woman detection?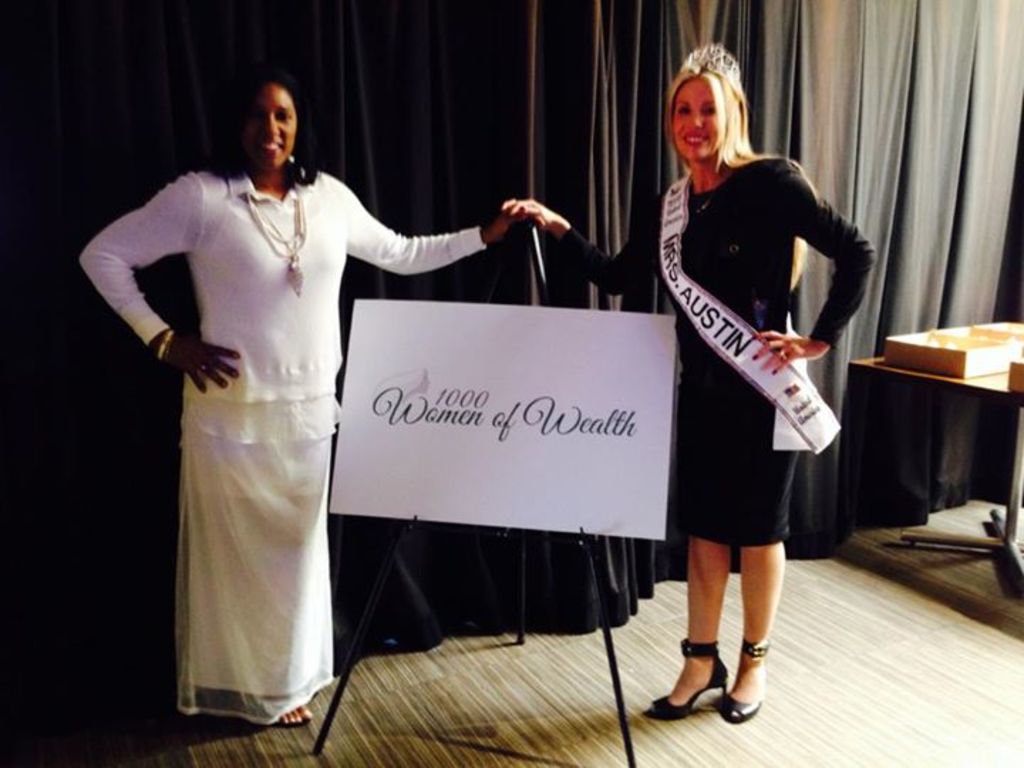
BBox(502, 41, 875, 721)
